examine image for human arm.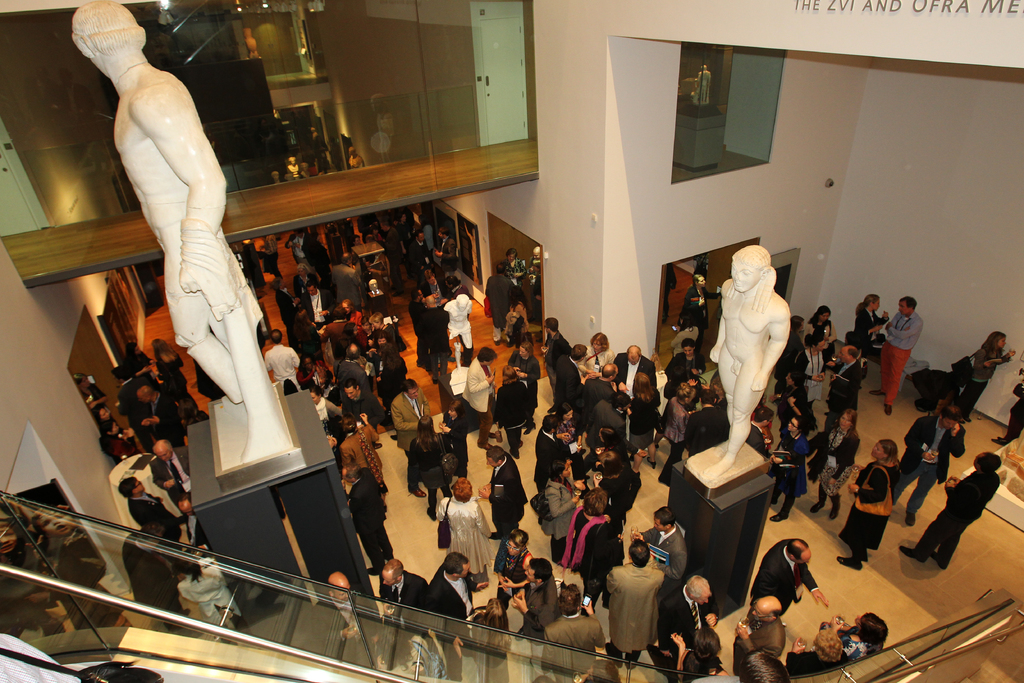
Examination result: [771,445,801,464].
